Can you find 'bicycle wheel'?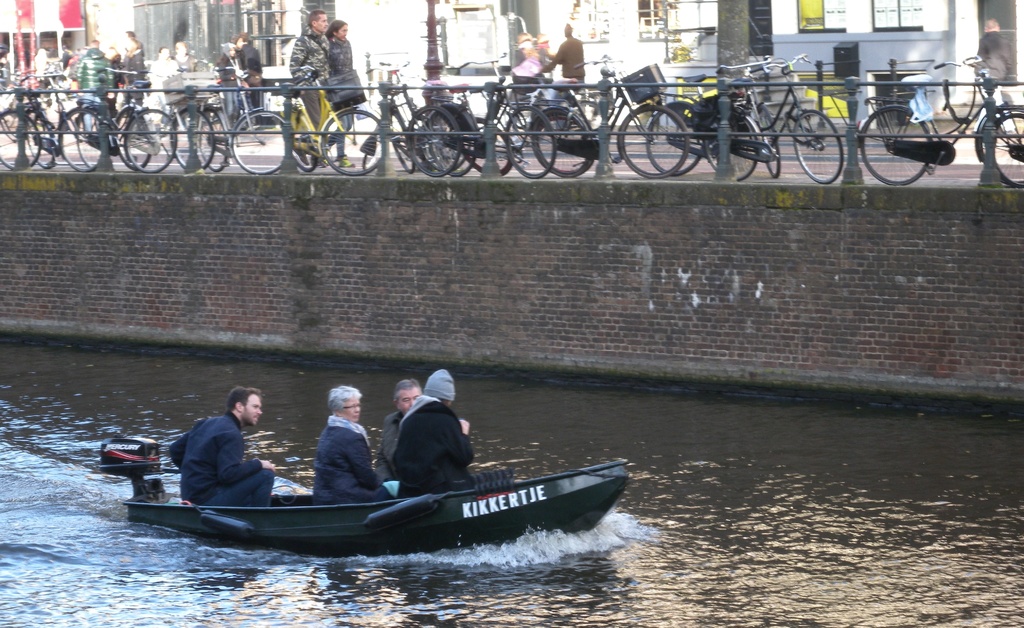
Yes, bounding box: box(77, 109, 101, 165).
